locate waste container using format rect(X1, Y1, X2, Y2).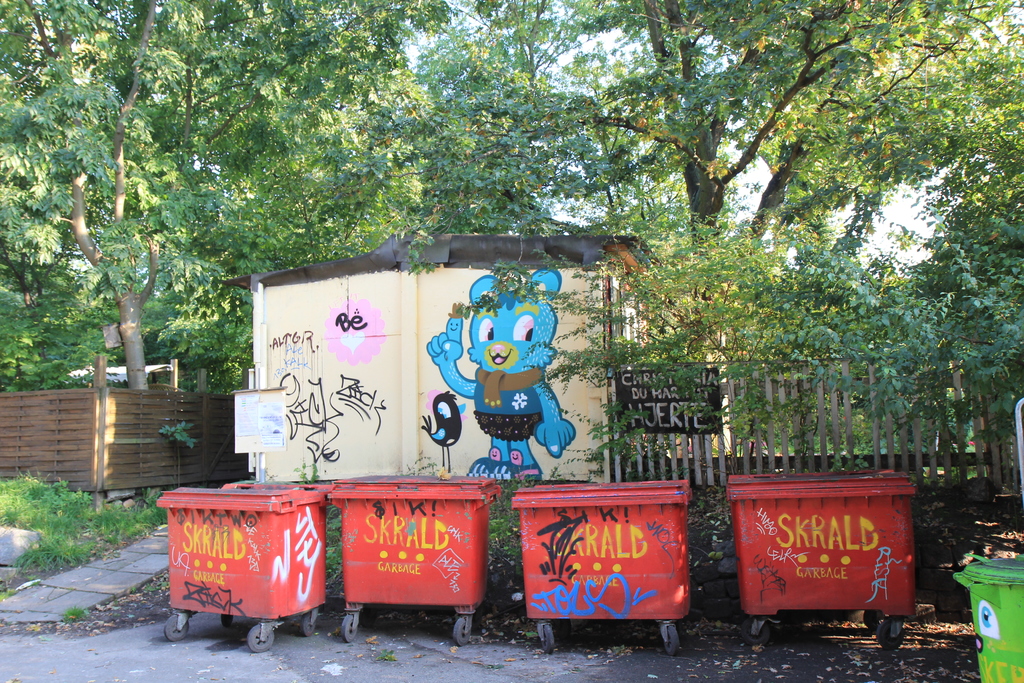
rect(953, 559, 1023, 682).
